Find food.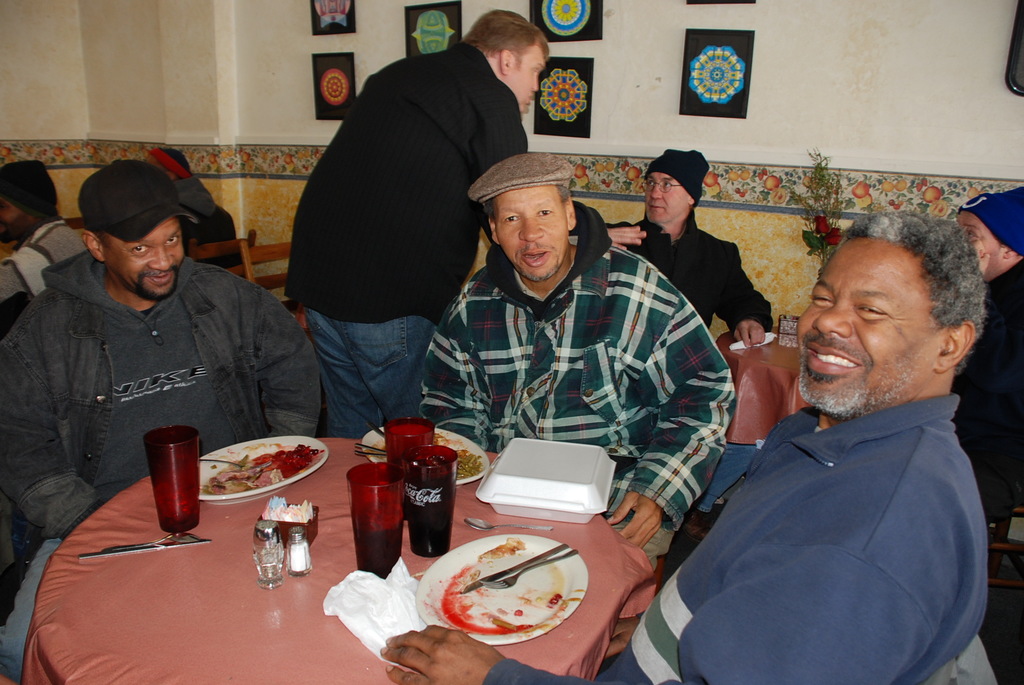
Rect(727, 168, 741, 182).
